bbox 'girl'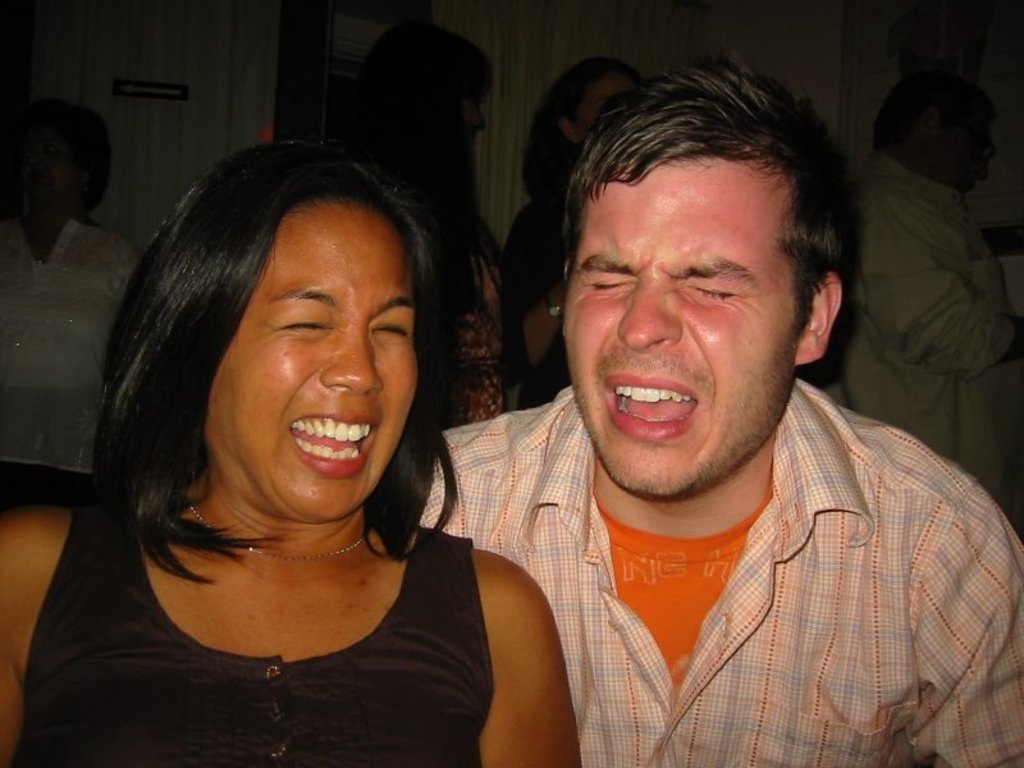
[left=0, top=136, right=588, bottom=767]
